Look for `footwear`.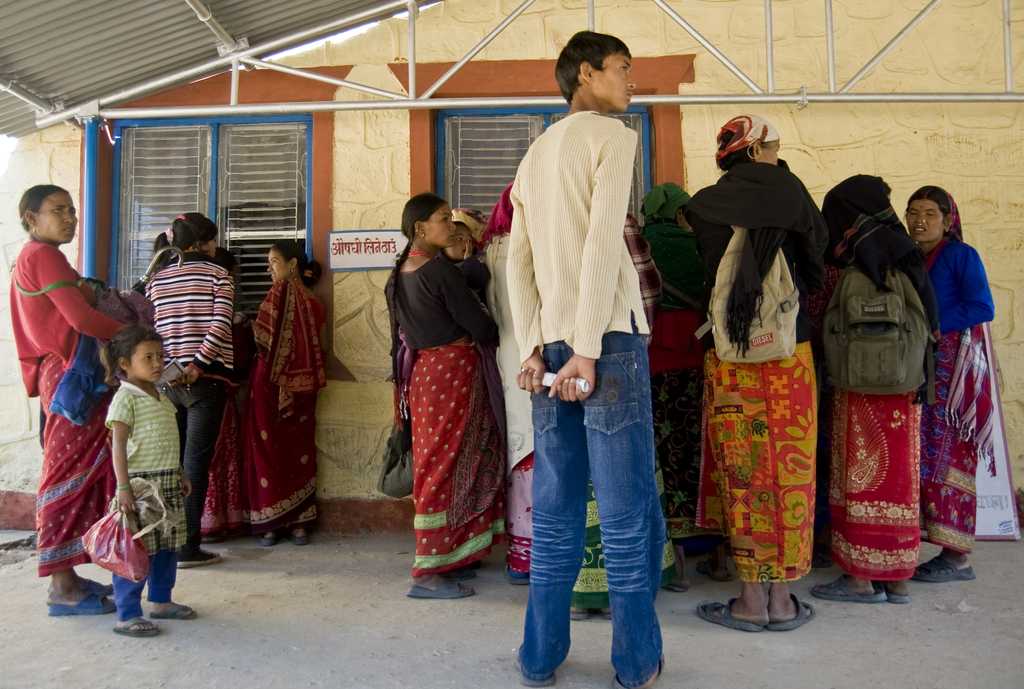
Found: detection(692, 563, 736, 583).
